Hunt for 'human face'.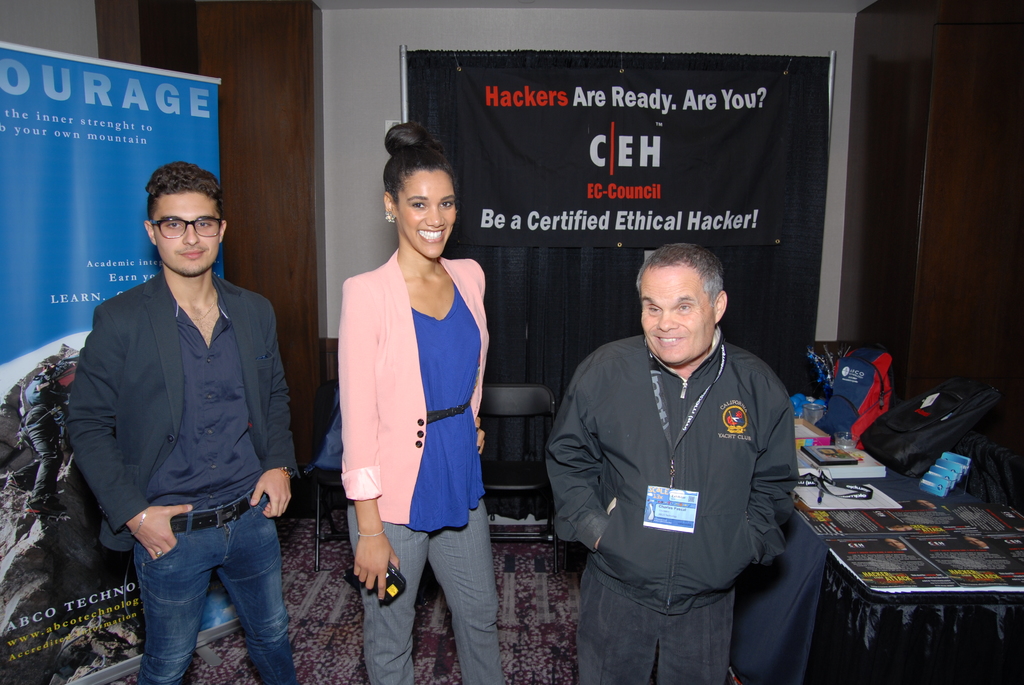
Hunted down at box(641, 271, 715, 359).
